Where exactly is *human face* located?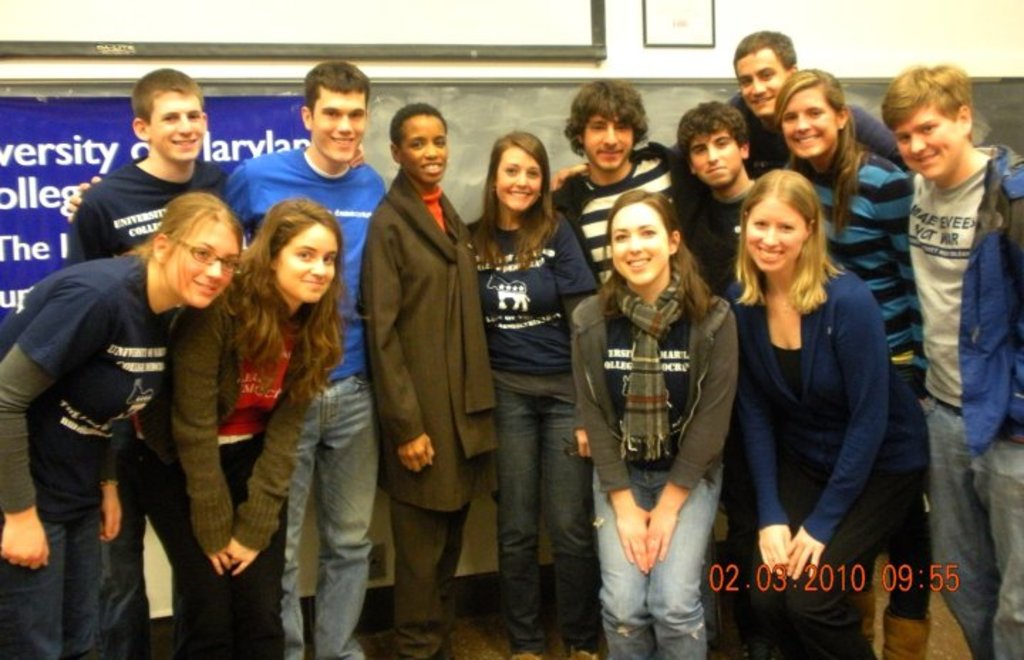
Its bounding box is [left=577, top=111, right=636, bottom=172].
